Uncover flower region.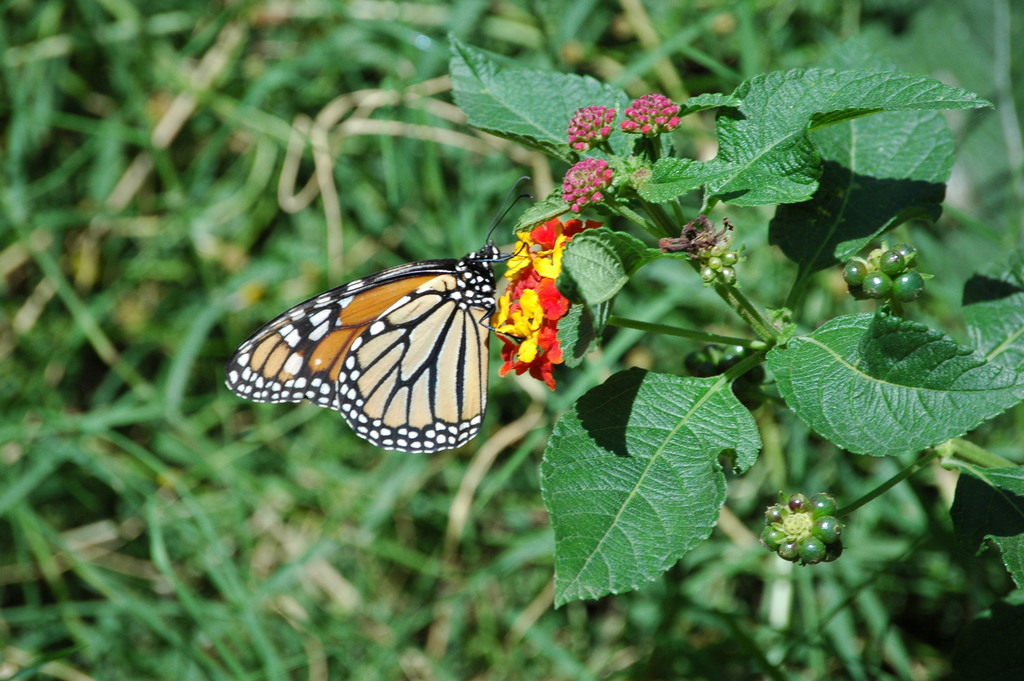
Uncovered: <region>557, 158, 620, 213</region>.
